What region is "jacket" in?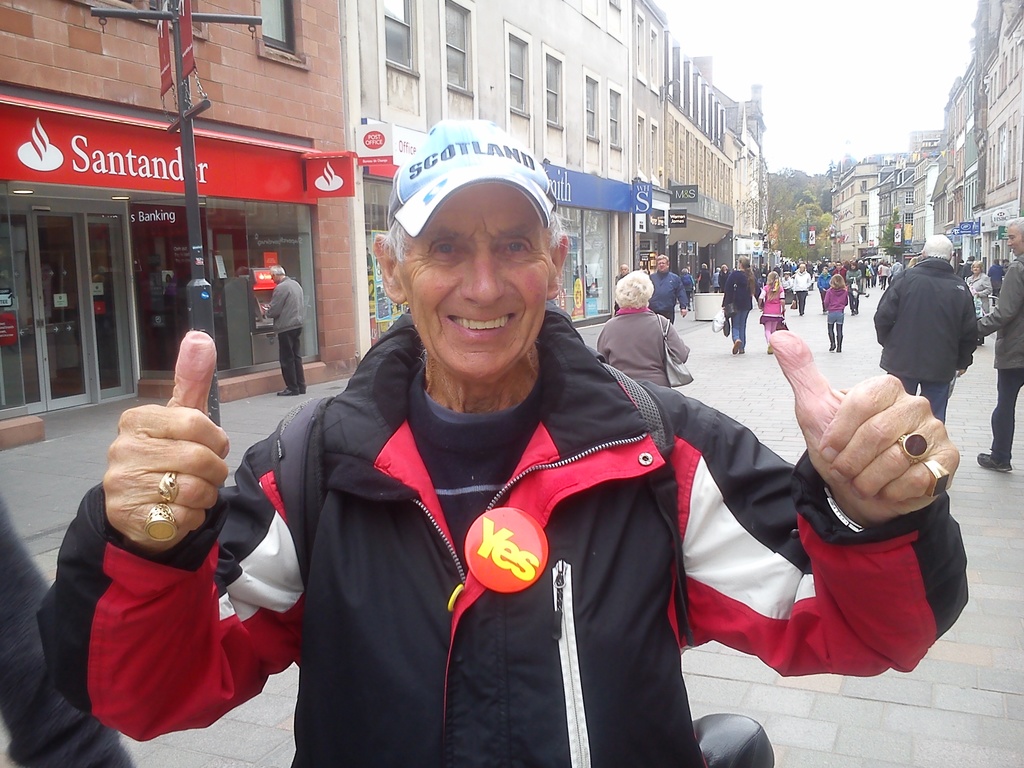
{"x1": 979, "y1": 259, "x2": 1023, "y2": 371}.
